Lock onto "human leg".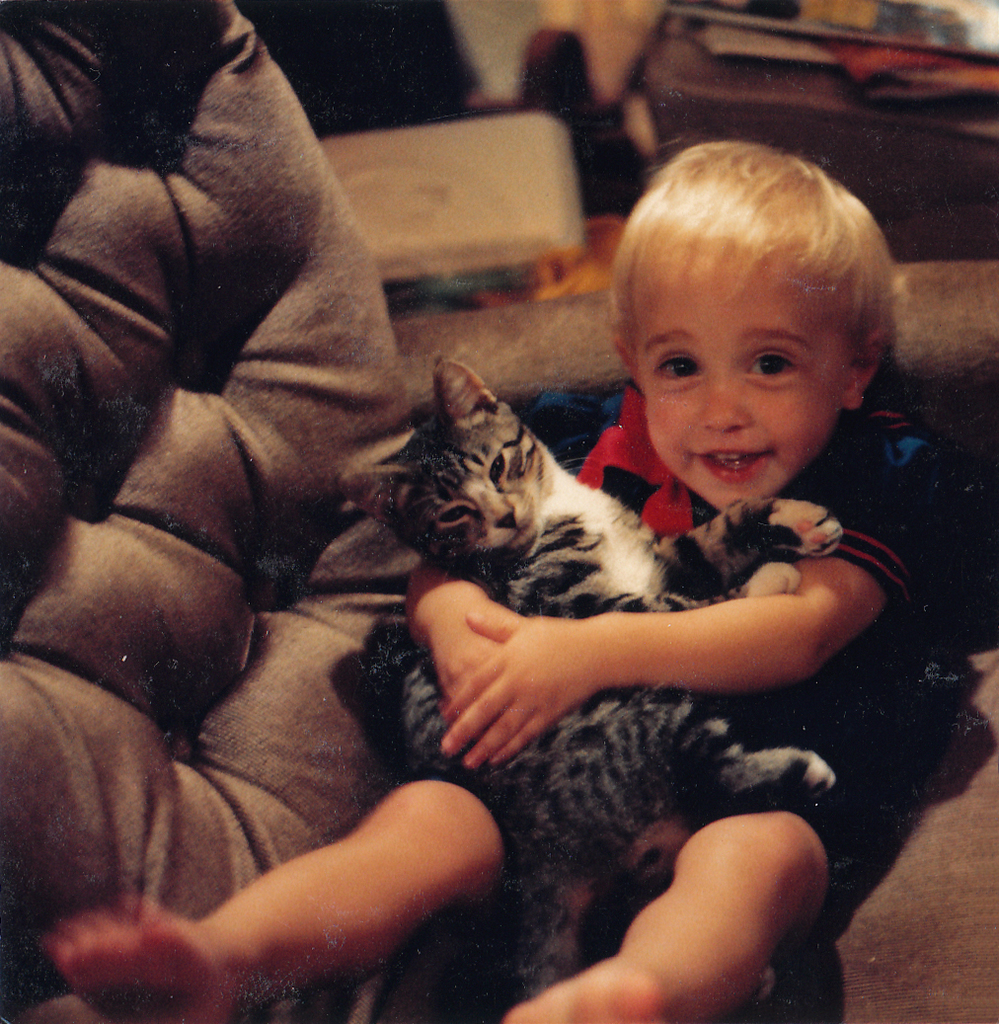
Locked: 496, 806, 852, 1023.
